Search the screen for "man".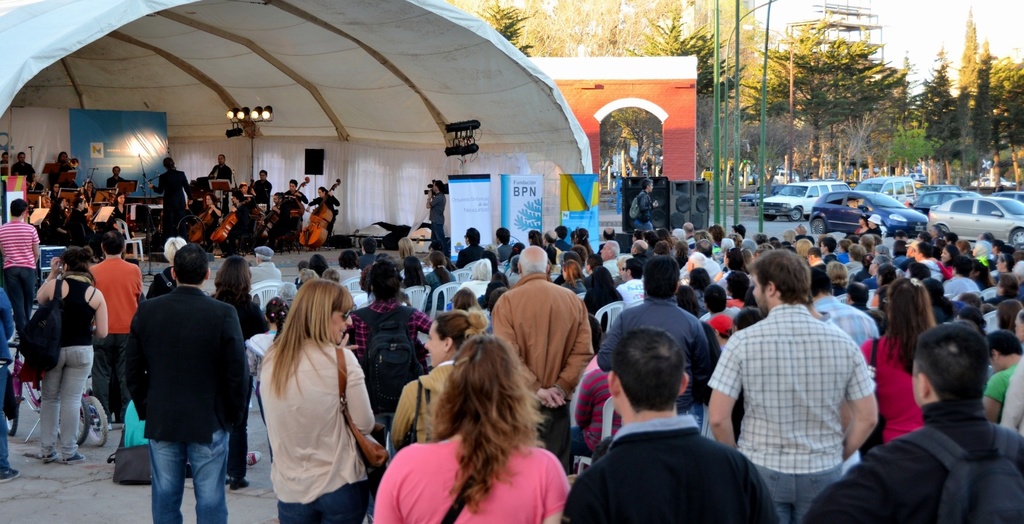
Found at 113, 239, 245, 514.
